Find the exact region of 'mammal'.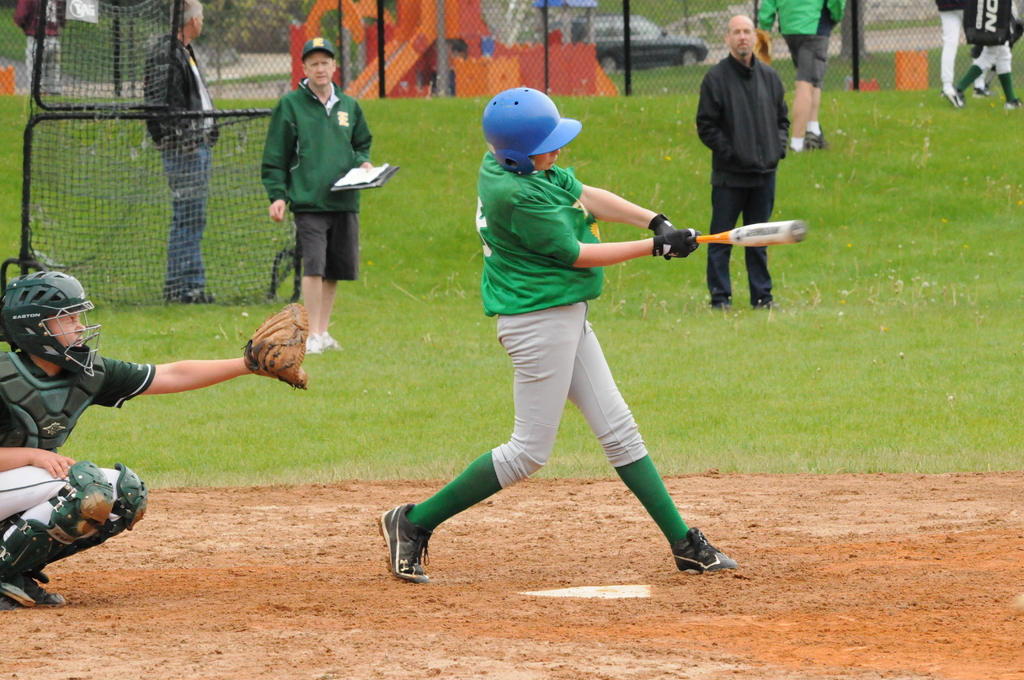
Exact region: 387,69,720,608.
